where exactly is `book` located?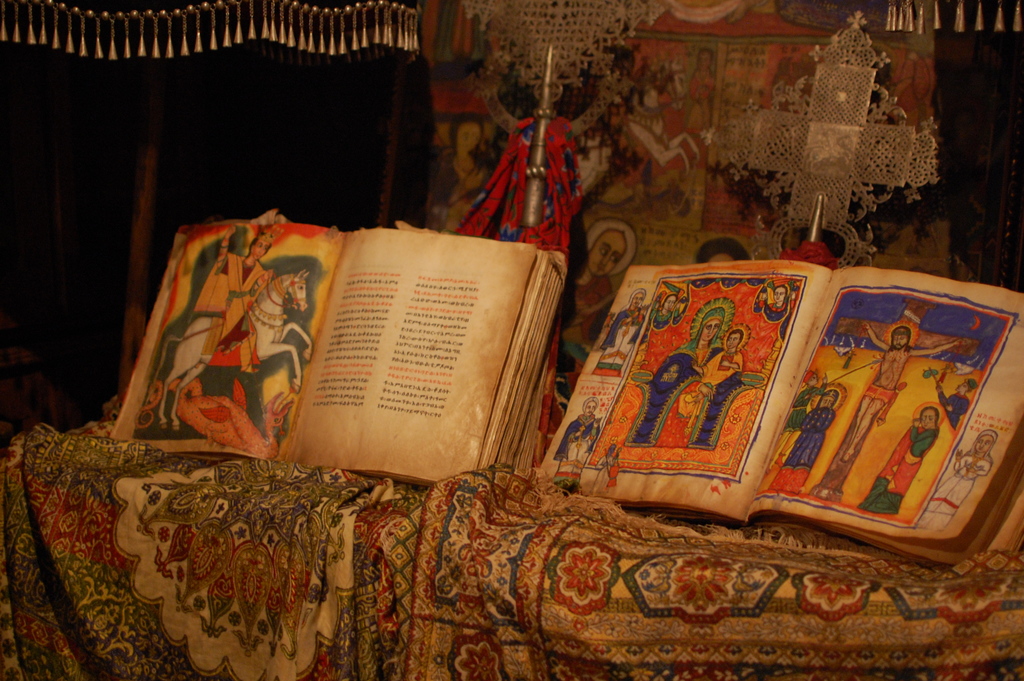
Its bounding box is <box>106,220,570,492</box>.
